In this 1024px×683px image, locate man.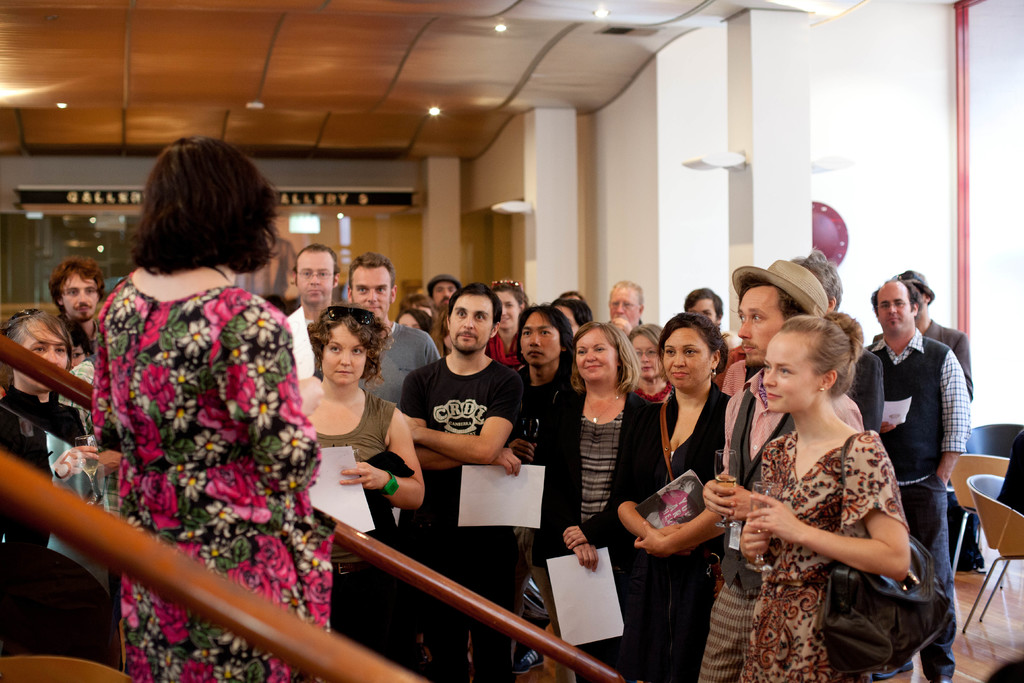
Bounding box: [59, 254, 116, 347].
